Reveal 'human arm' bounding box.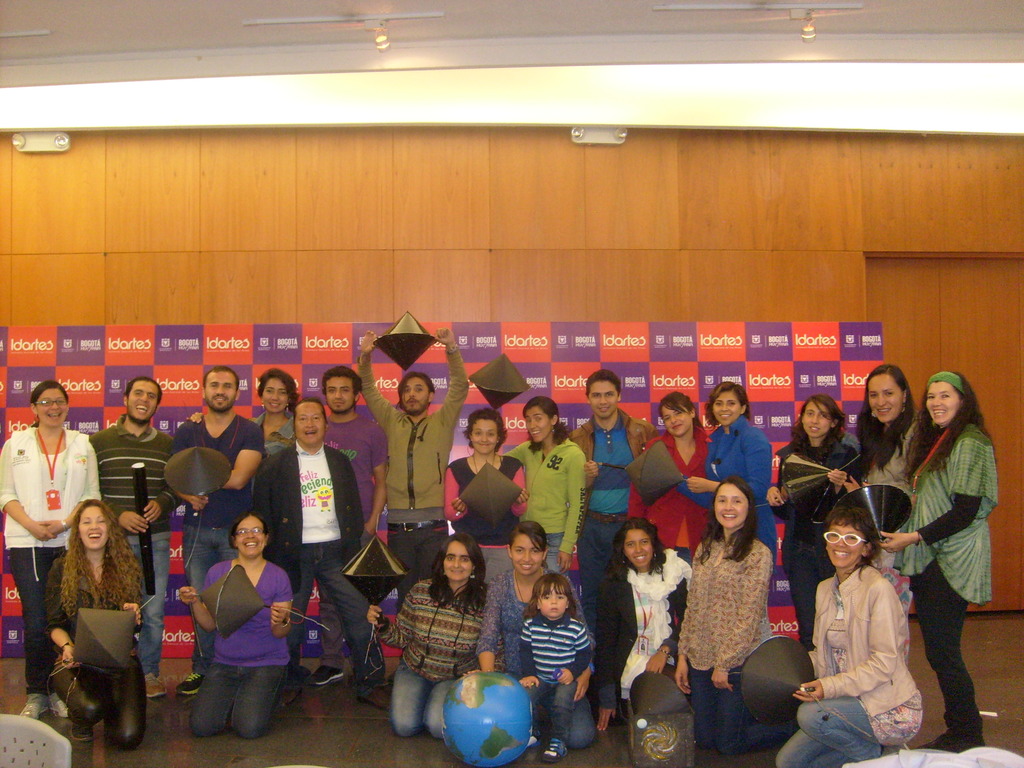
Revealed: bbox=(255, 457, 289, 556).
